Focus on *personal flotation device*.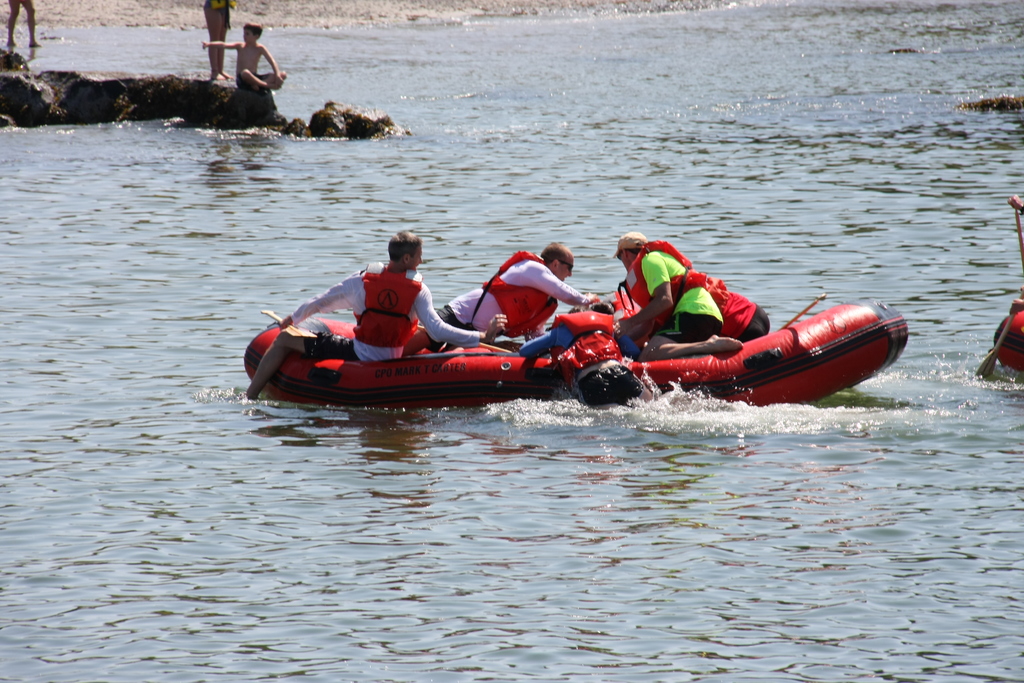
Focused at 675:268:762:344.
